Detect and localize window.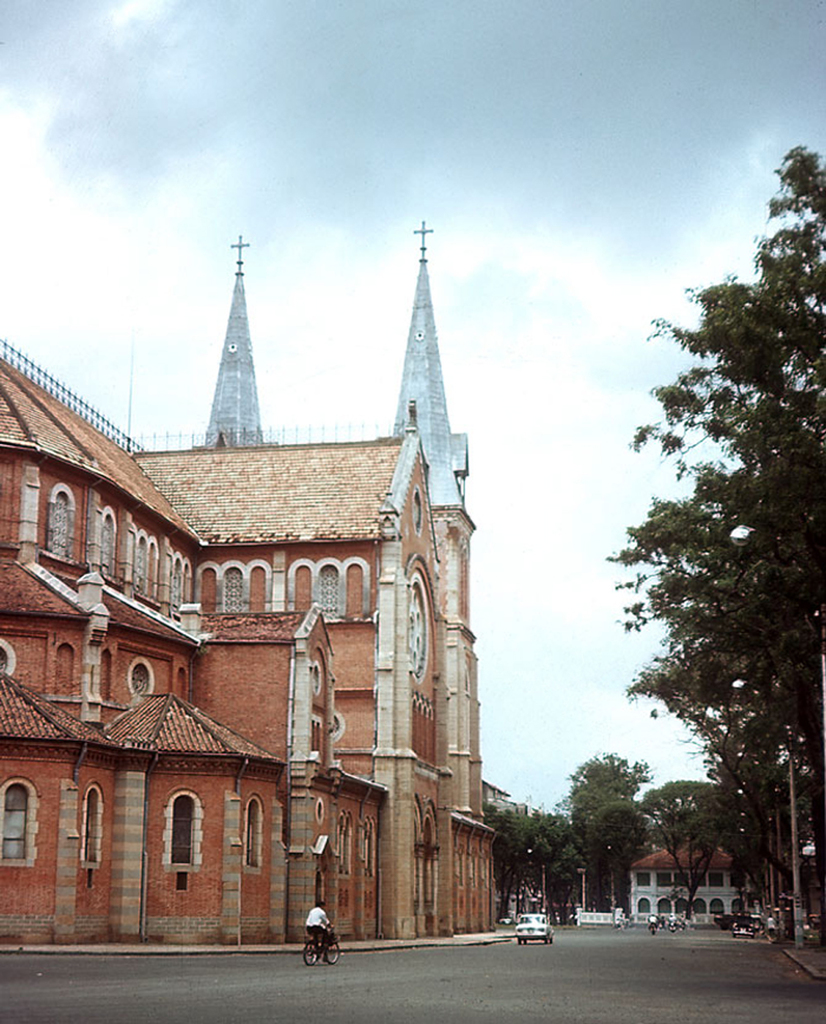
Localized at crop(128, 655, 154, 698).
